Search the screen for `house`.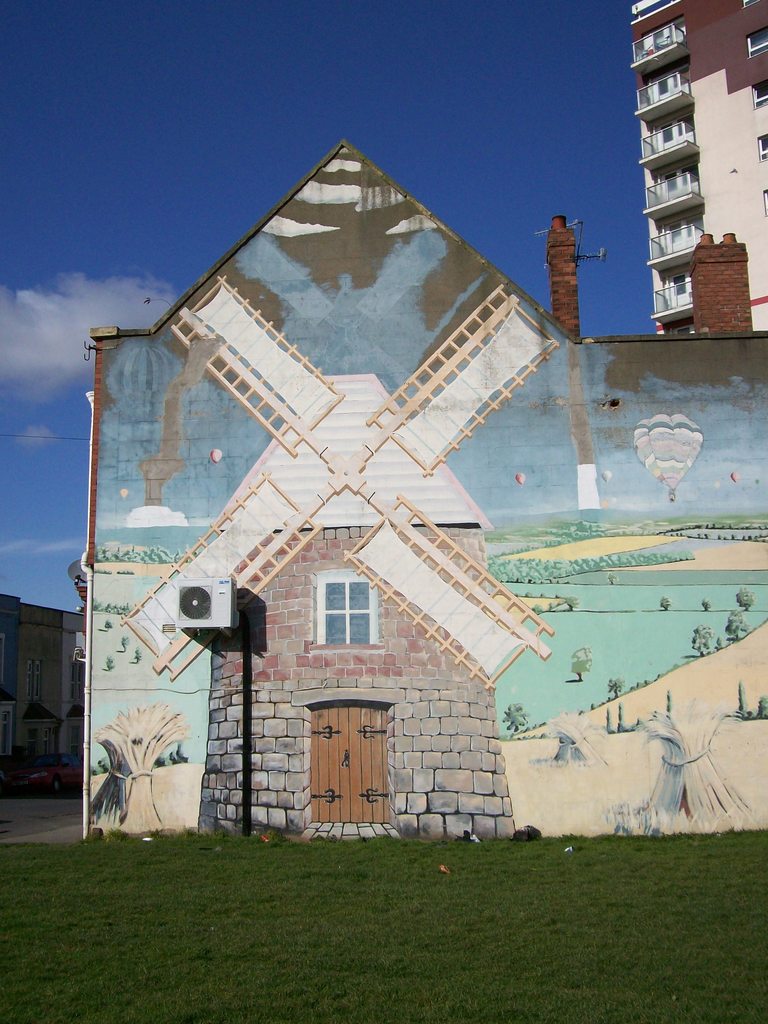
Found at (left=79, top=328, right=764, bottom=827).
